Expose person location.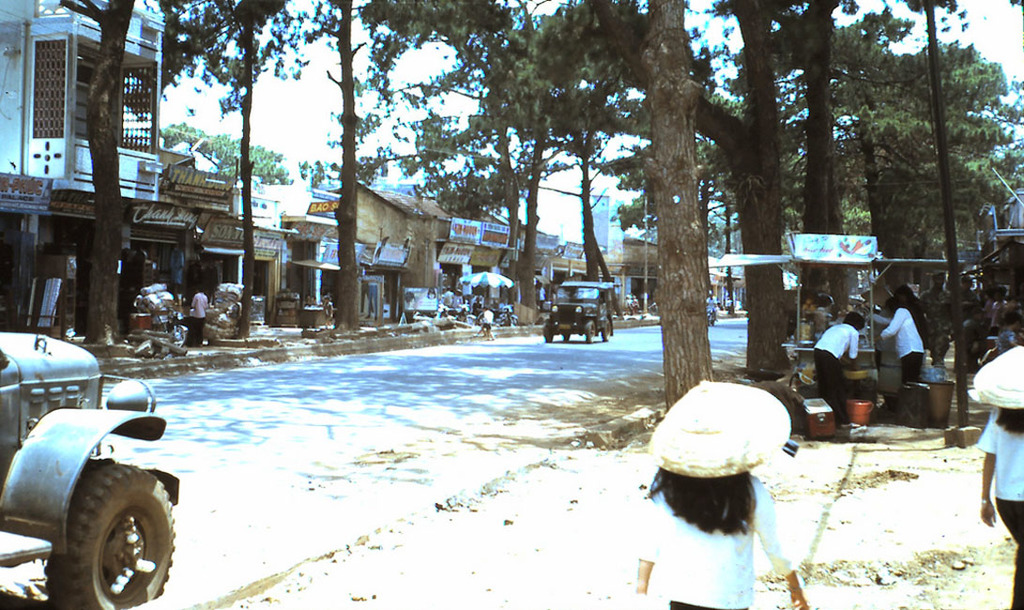
Exposed at [left=307, top=290, right=313, bottom=310].
